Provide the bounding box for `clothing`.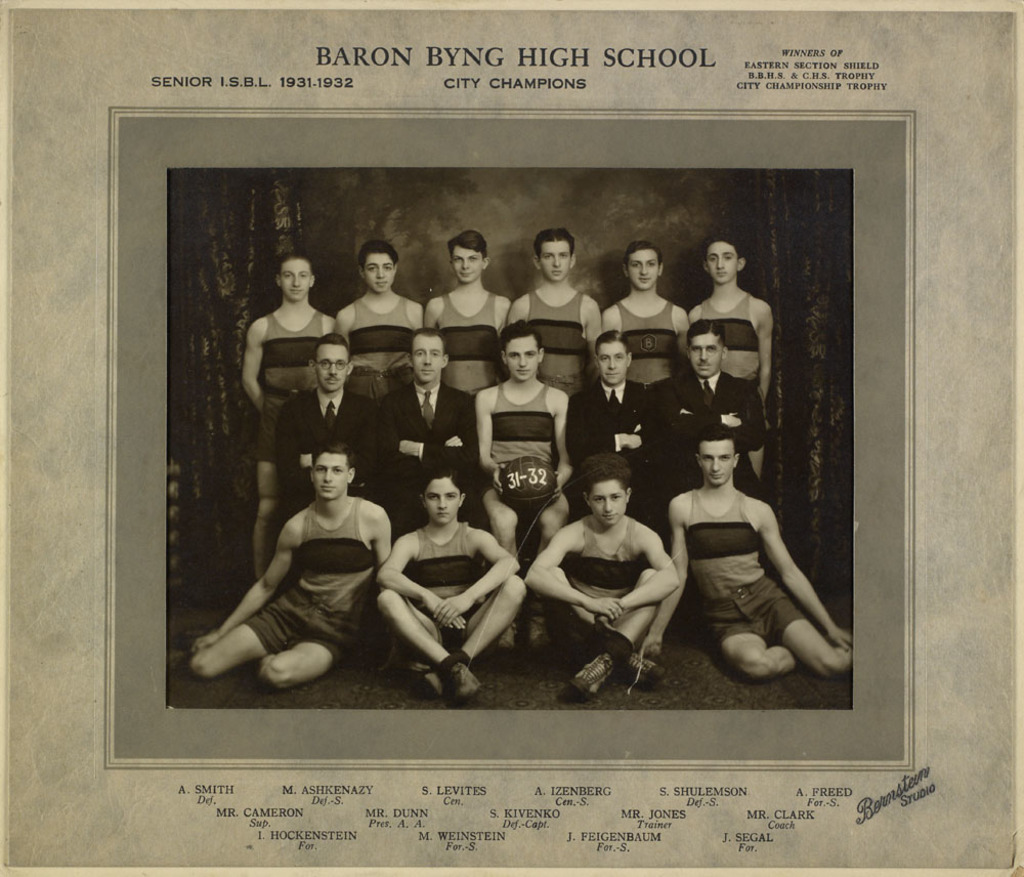
detection(644, 369, 764, 524).
